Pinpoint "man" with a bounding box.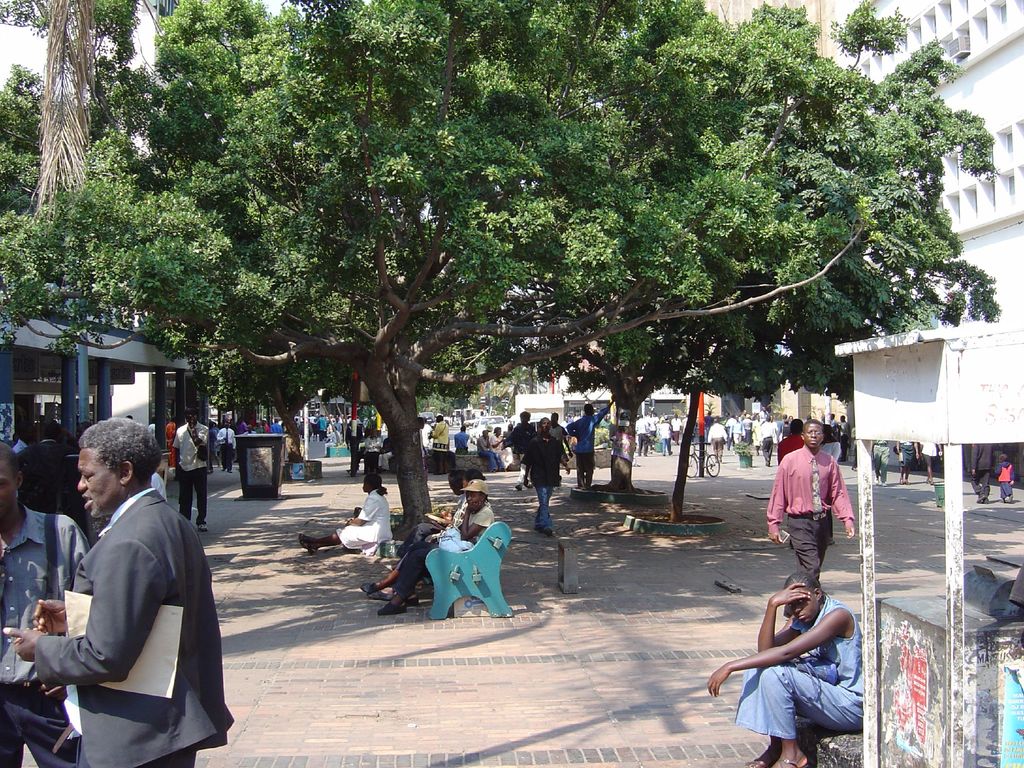
<region>870, 439, 899, 484</region>.
